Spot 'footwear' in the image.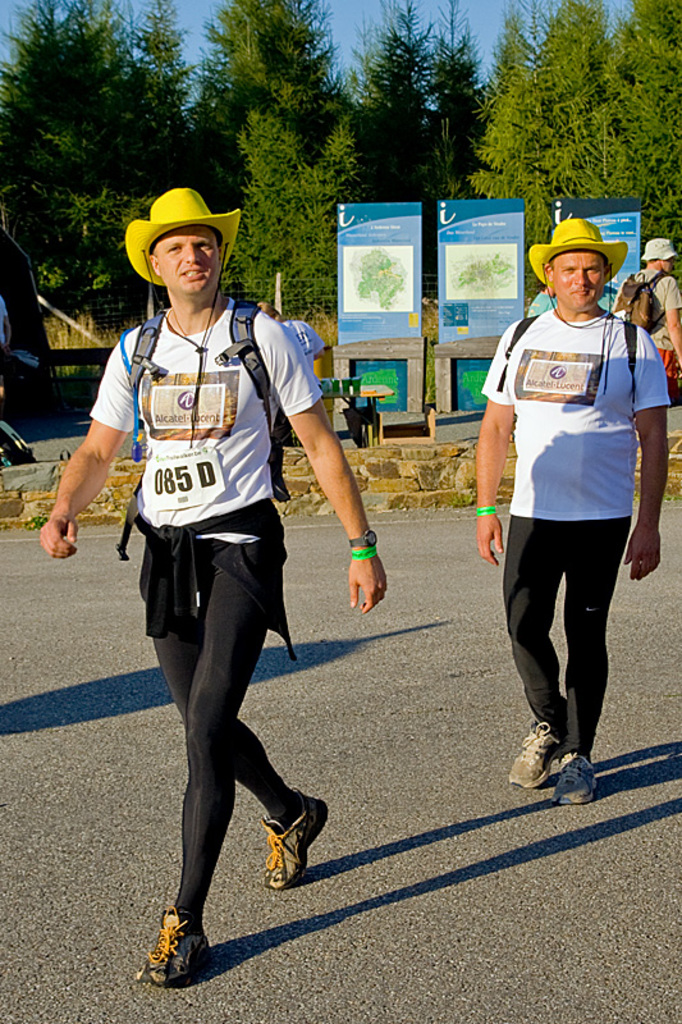
'footwear' found at [266,783,335,890].
